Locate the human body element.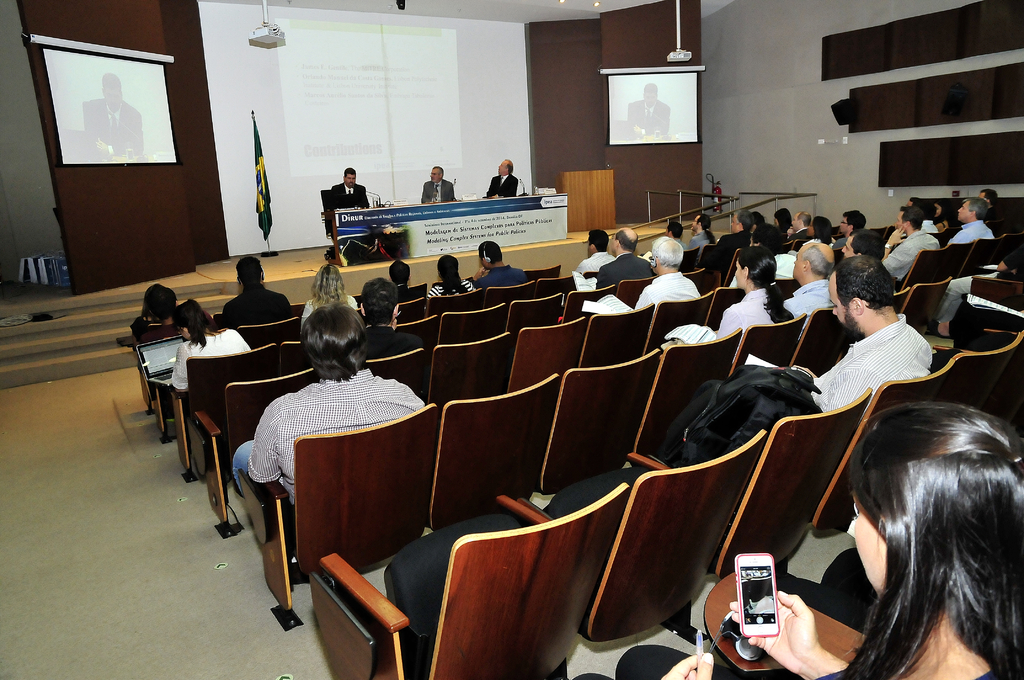
Element bbox: bbox=(485, 160, 519, 198).
